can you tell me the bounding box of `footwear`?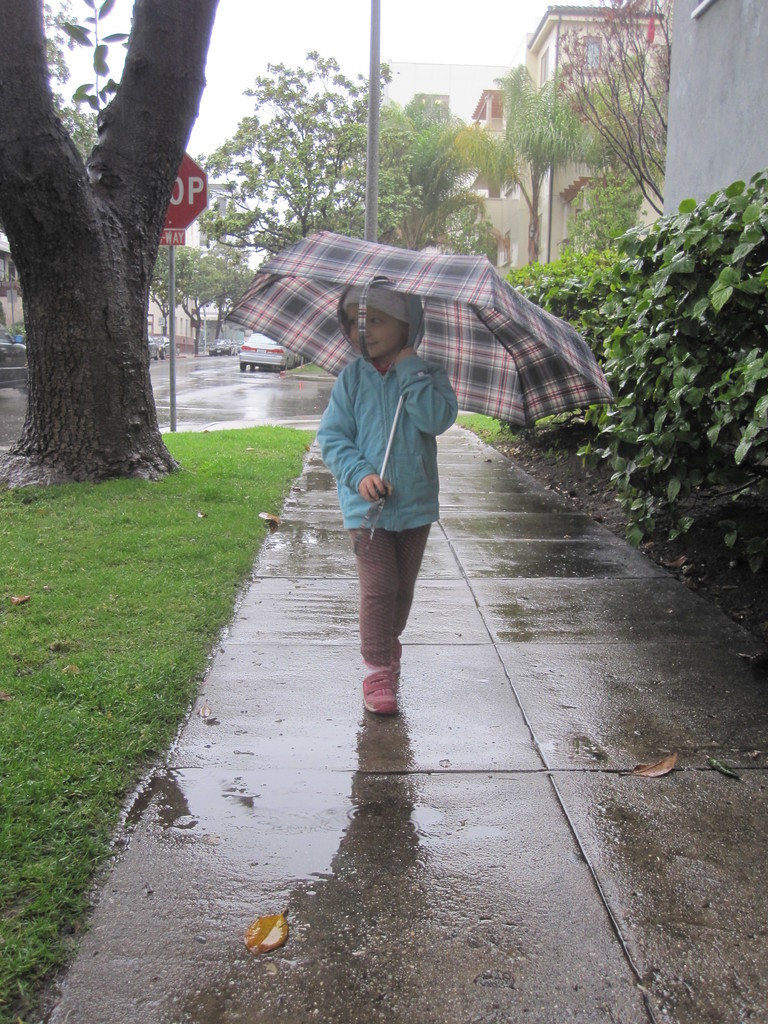
353/642/424/723.
